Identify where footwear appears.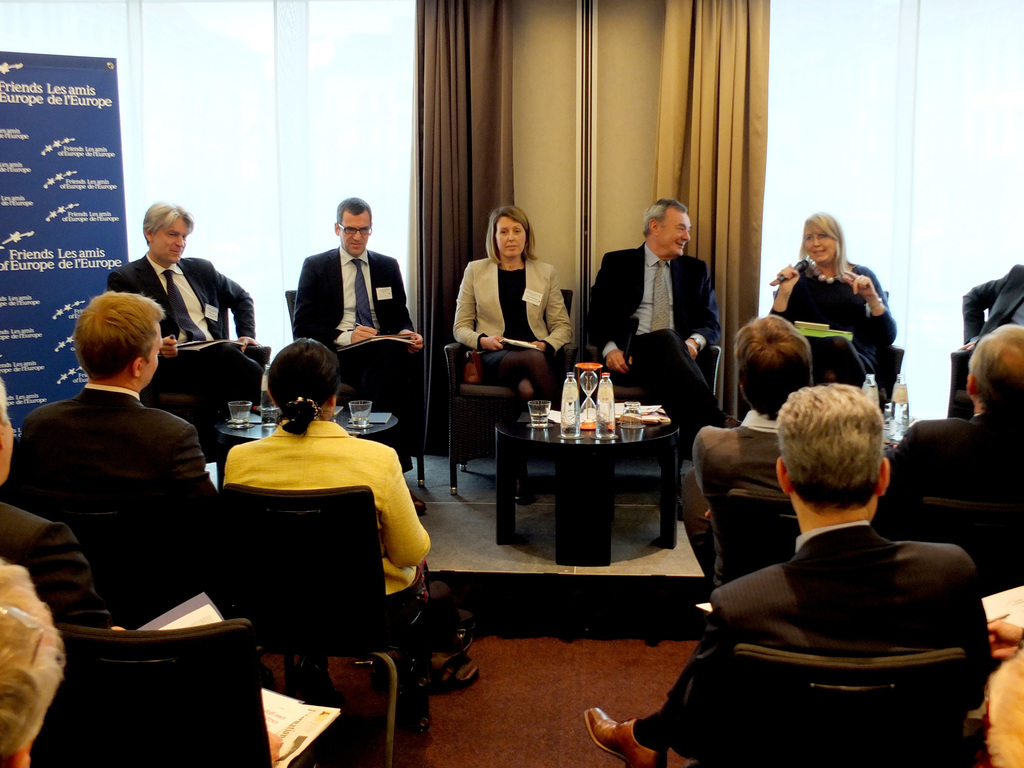
Appears at select_region(410, 488, 428, 513).
